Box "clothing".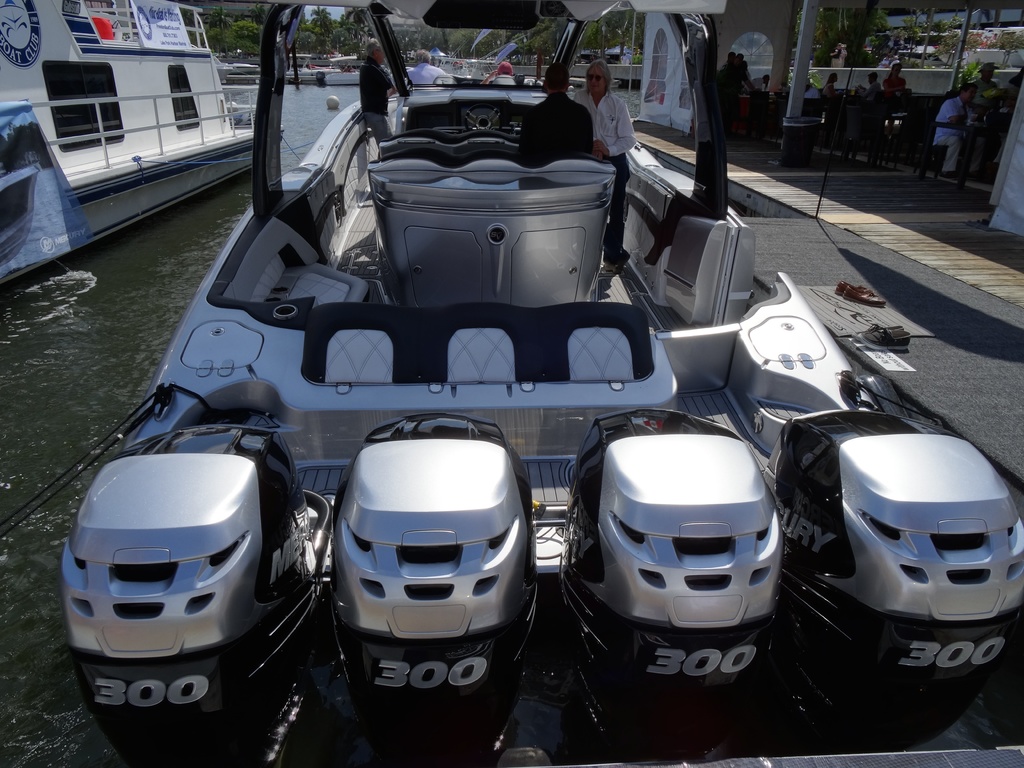
BBox(516, 94, 593, 155).
